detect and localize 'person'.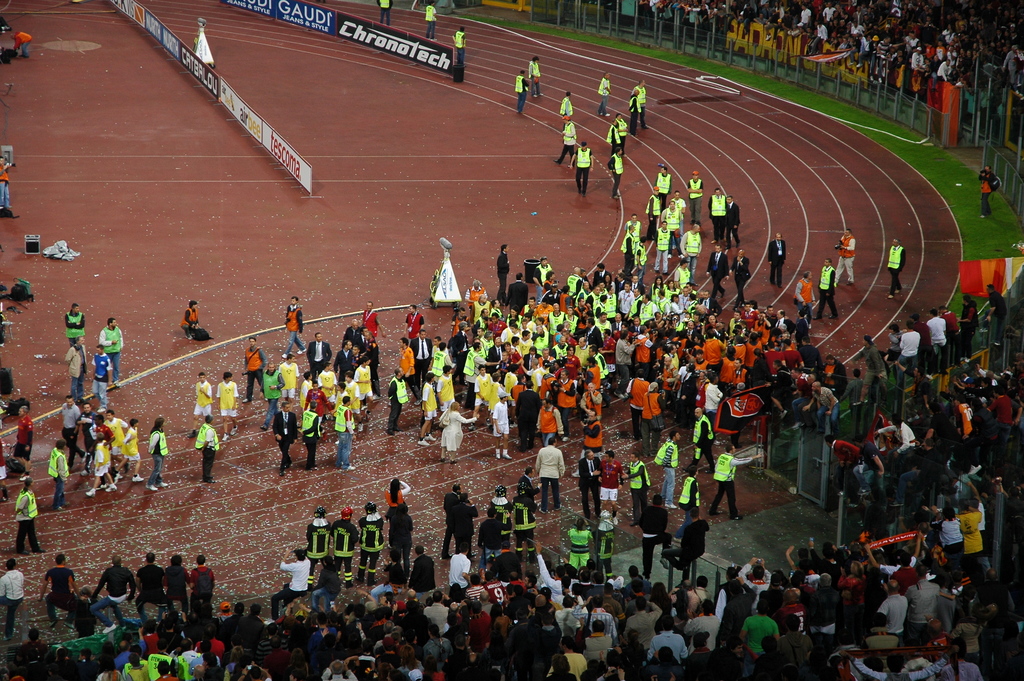
Localized at box(769, 232, 786, 286).
